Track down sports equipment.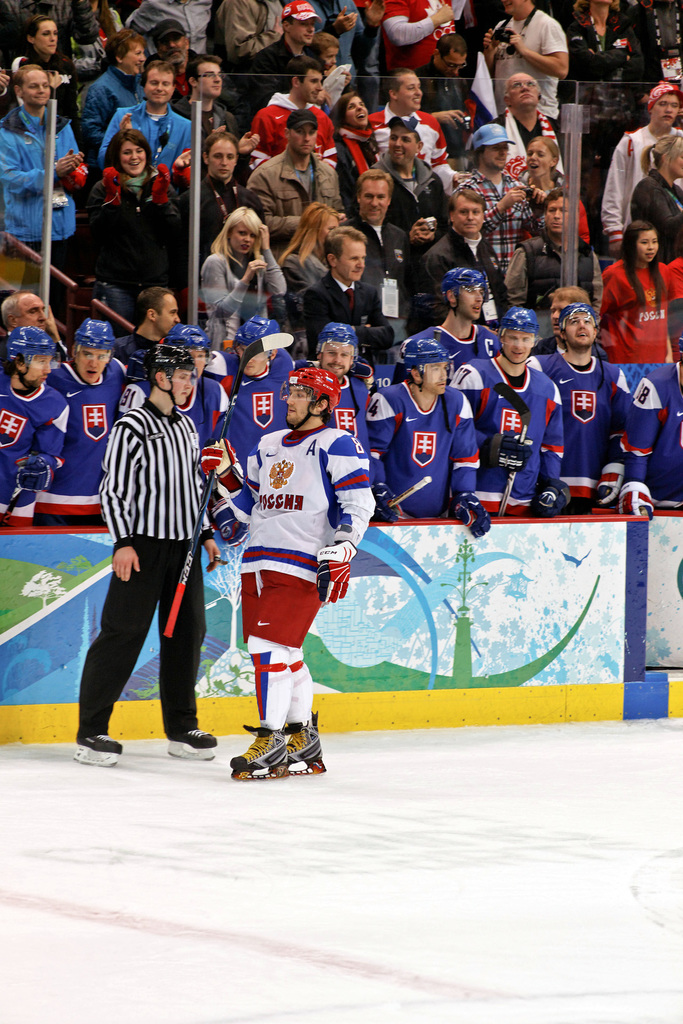
Tracked to BBox(164, 321, 211, 361).
